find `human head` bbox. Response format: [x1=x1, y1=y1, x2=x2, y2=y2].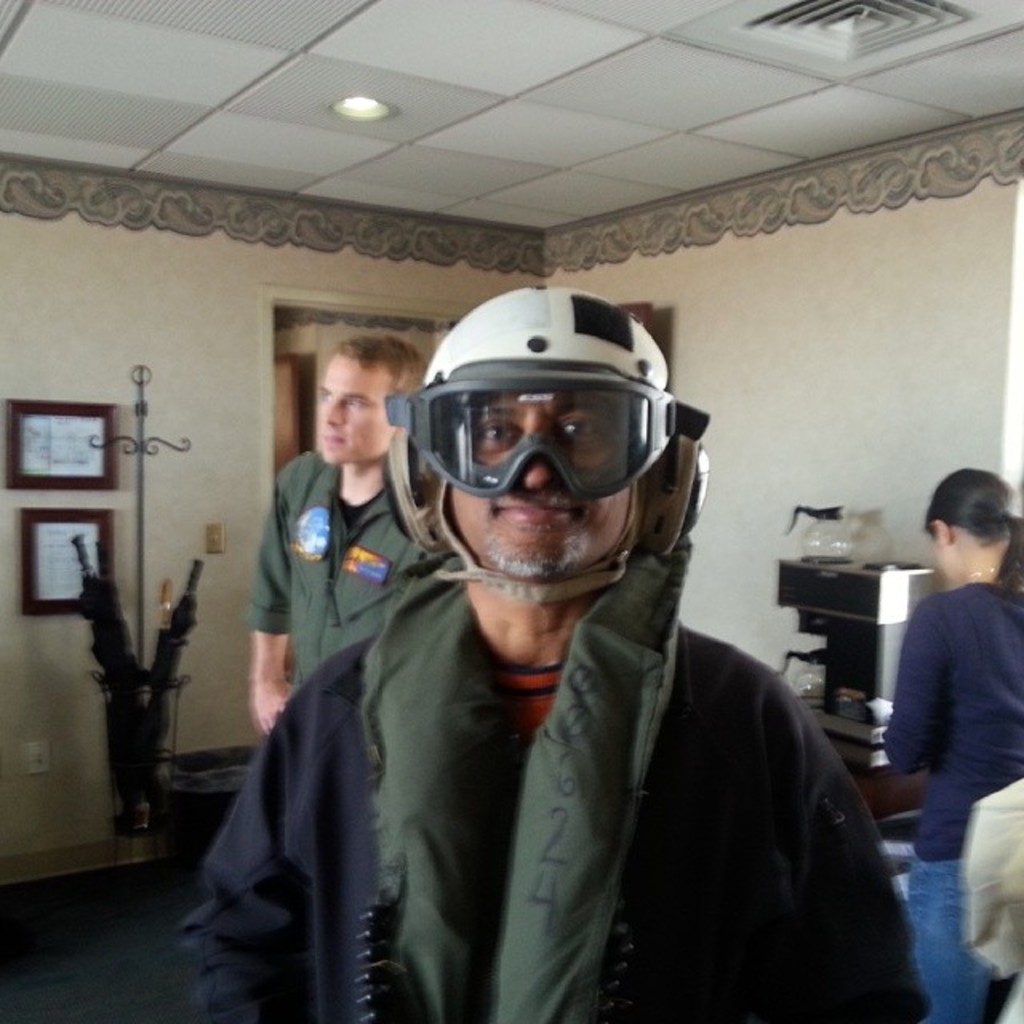
[x1=920, y1=467, x2=1022, y2=584].
